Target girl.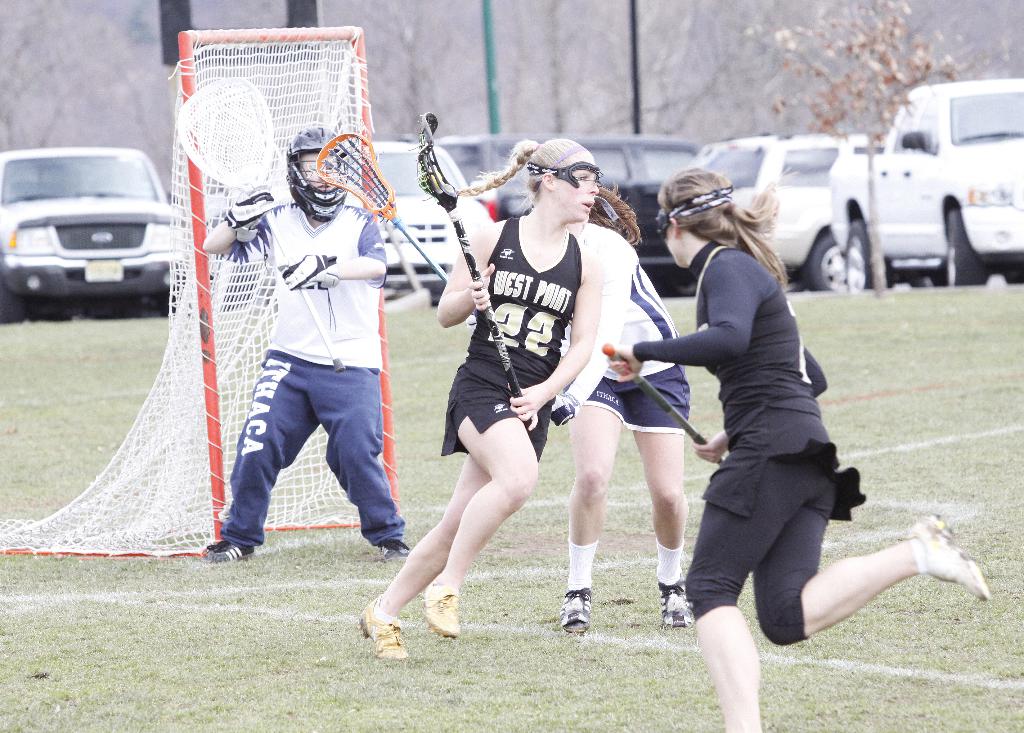
Target region: Rect(356, 140, 602, 663).
